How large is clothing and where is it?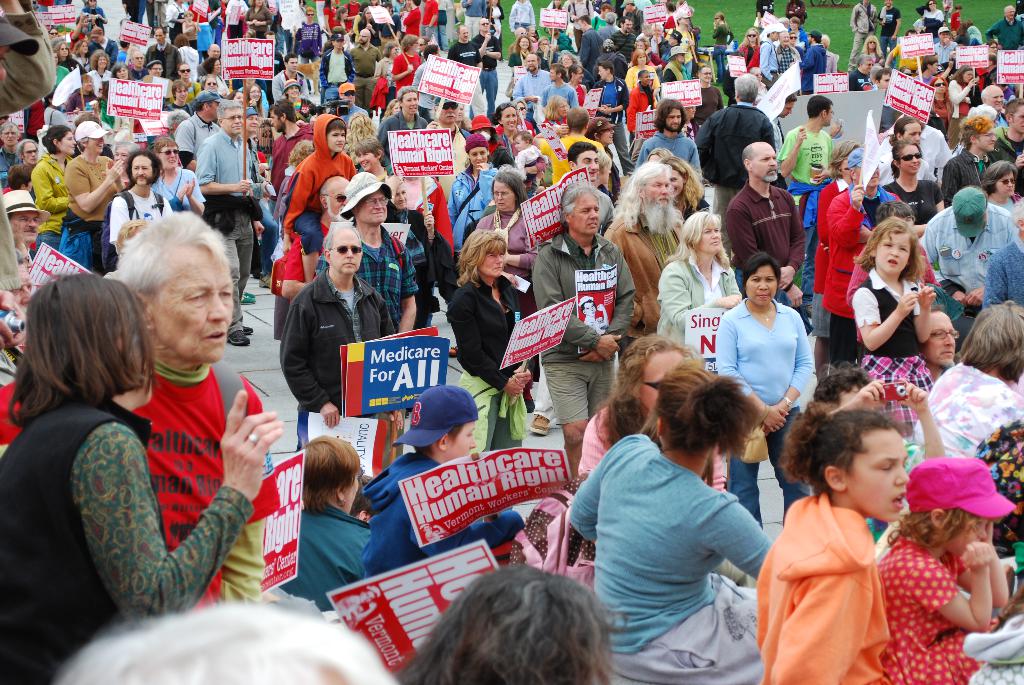
Bounding box: box=[696, 102, 776, 219].
